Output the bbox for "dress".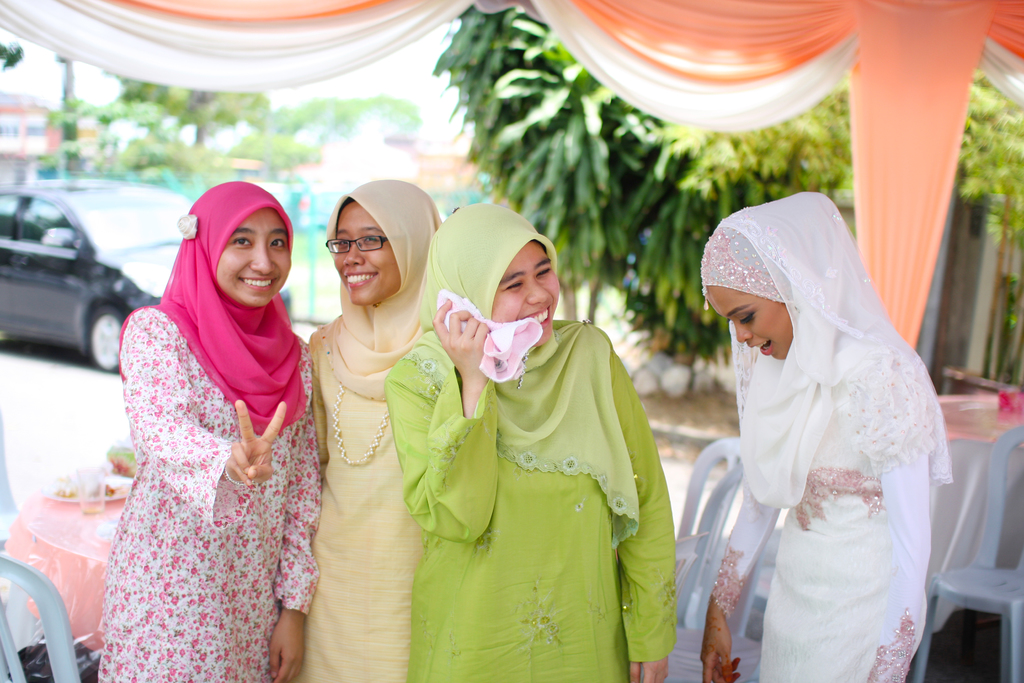
region(711, 406, 934, 682).
